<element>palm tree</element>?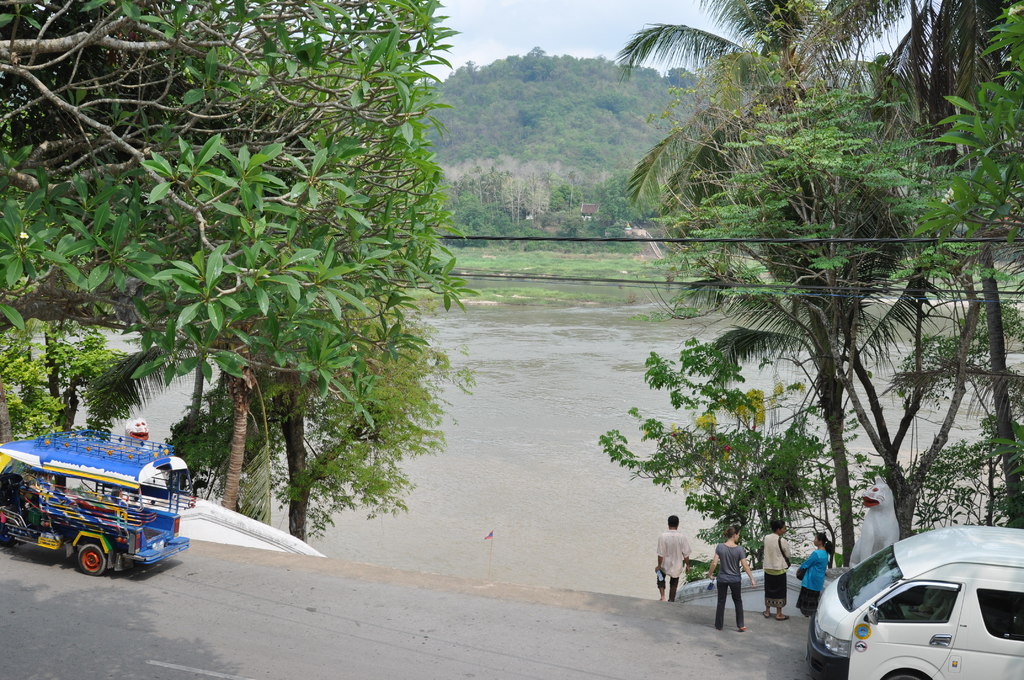
{"x1": 610, "y1": 0, "x2": 911, "y2": 553}
